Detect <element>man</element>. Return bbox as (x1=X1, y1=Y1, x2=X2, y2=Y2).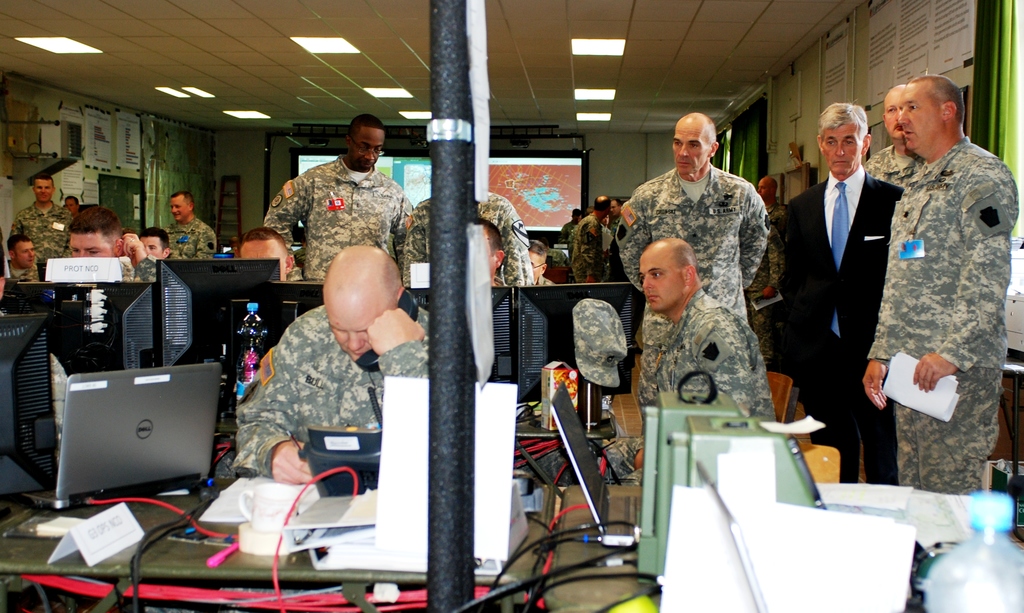
(x1=755, y1=97, x2=908, y2=489).
